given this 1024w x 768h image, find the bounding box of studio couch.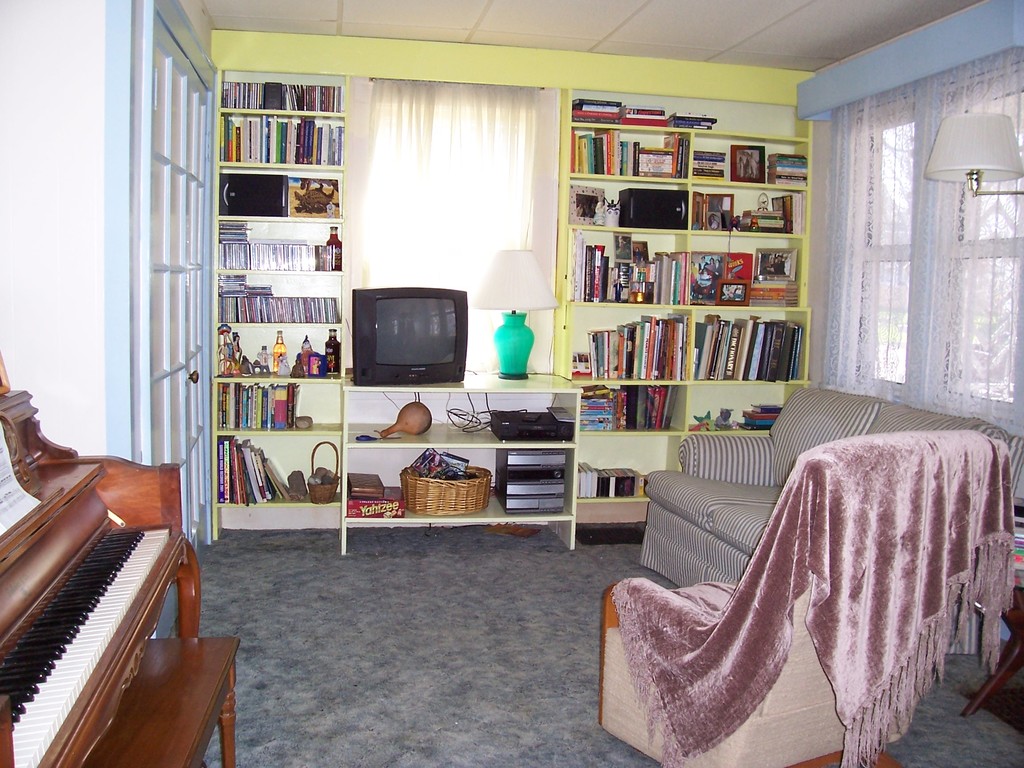
<box>641,385,1021,594</box>.
